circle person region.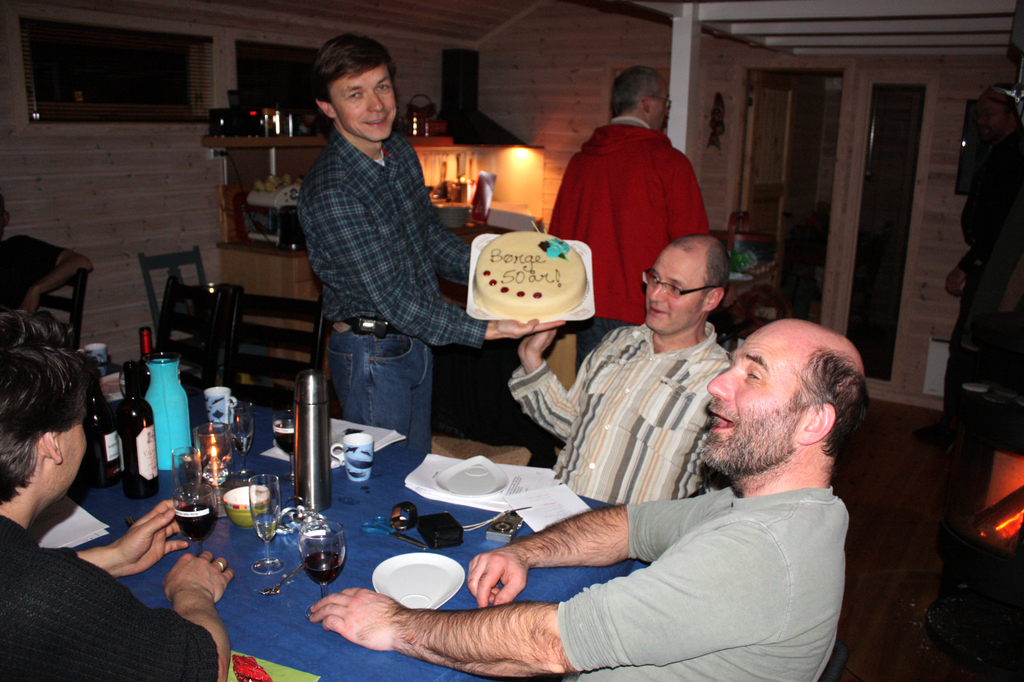
Region: bbox=(0, 300, 237, 681).
